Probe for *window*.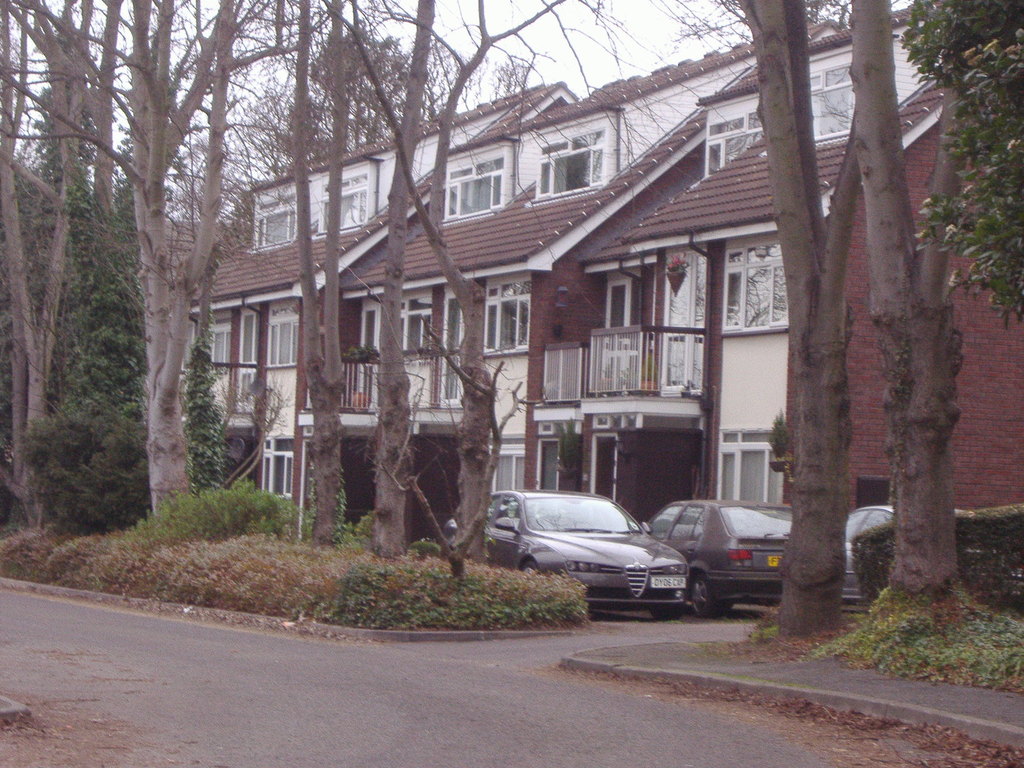
Probe result: [x1=318, y1=176, x2=367, y2=233].
